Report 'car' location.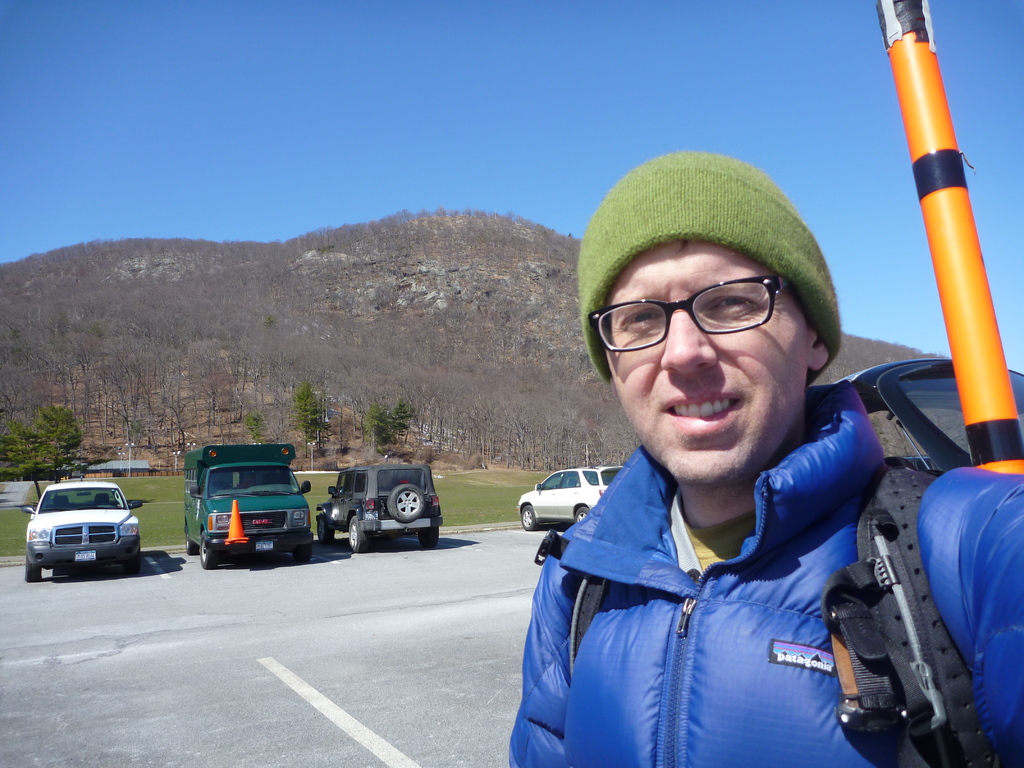
Report: crop(16, 474, 147, 580).
